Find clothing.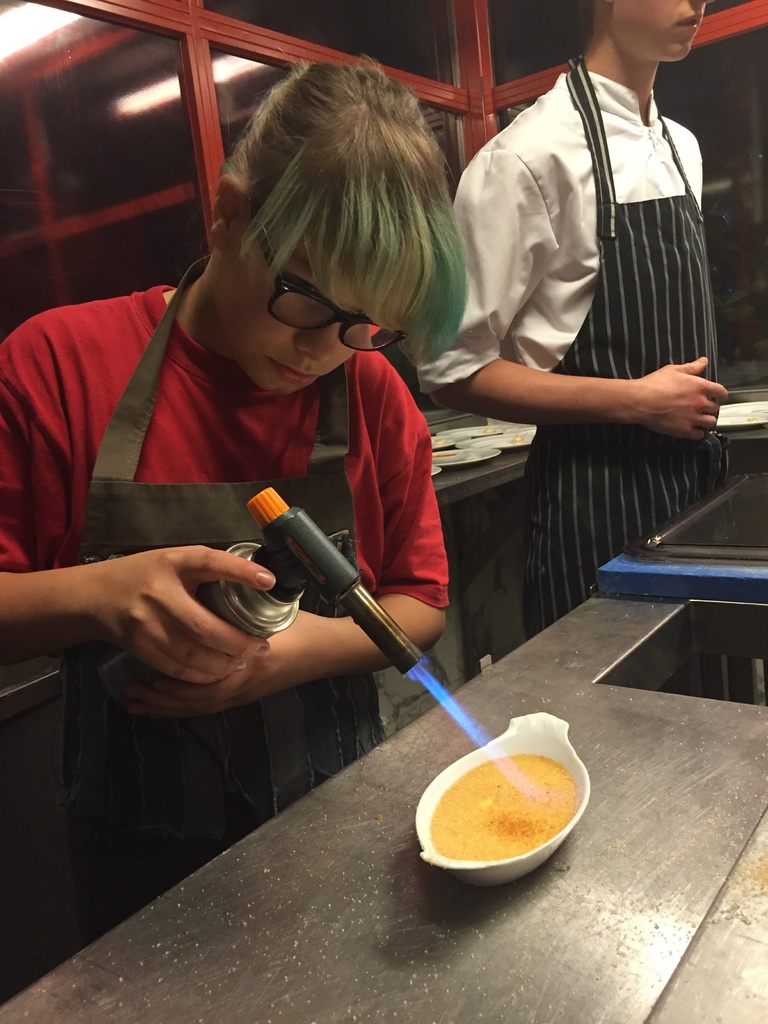
rect(0, 284, 447, 947).
